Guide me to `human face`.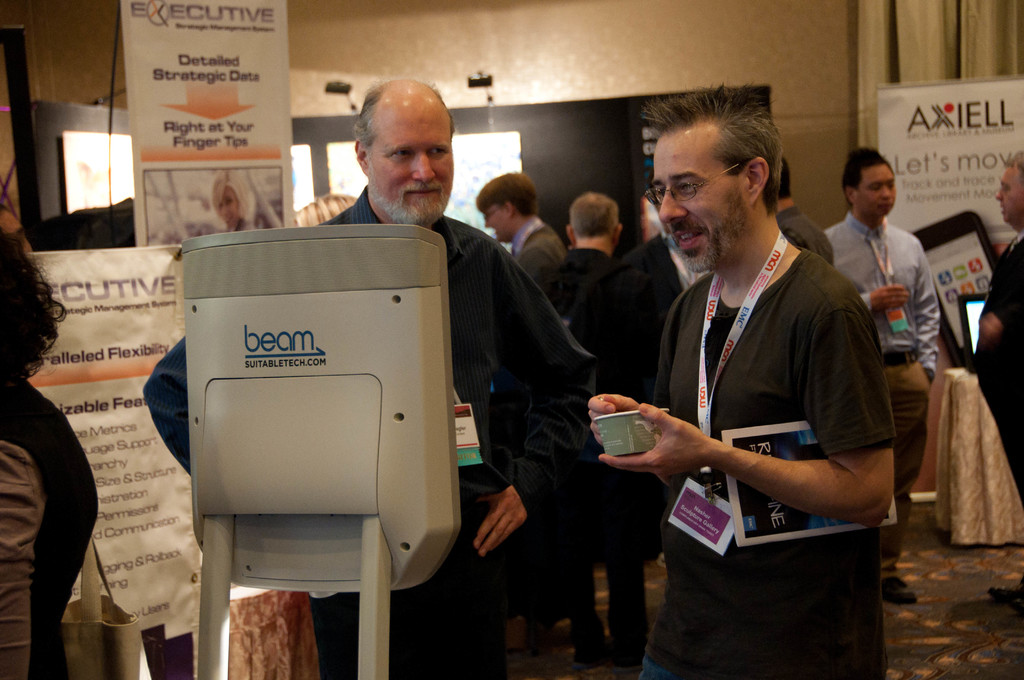
Guidance: 995 166 1023 225.
